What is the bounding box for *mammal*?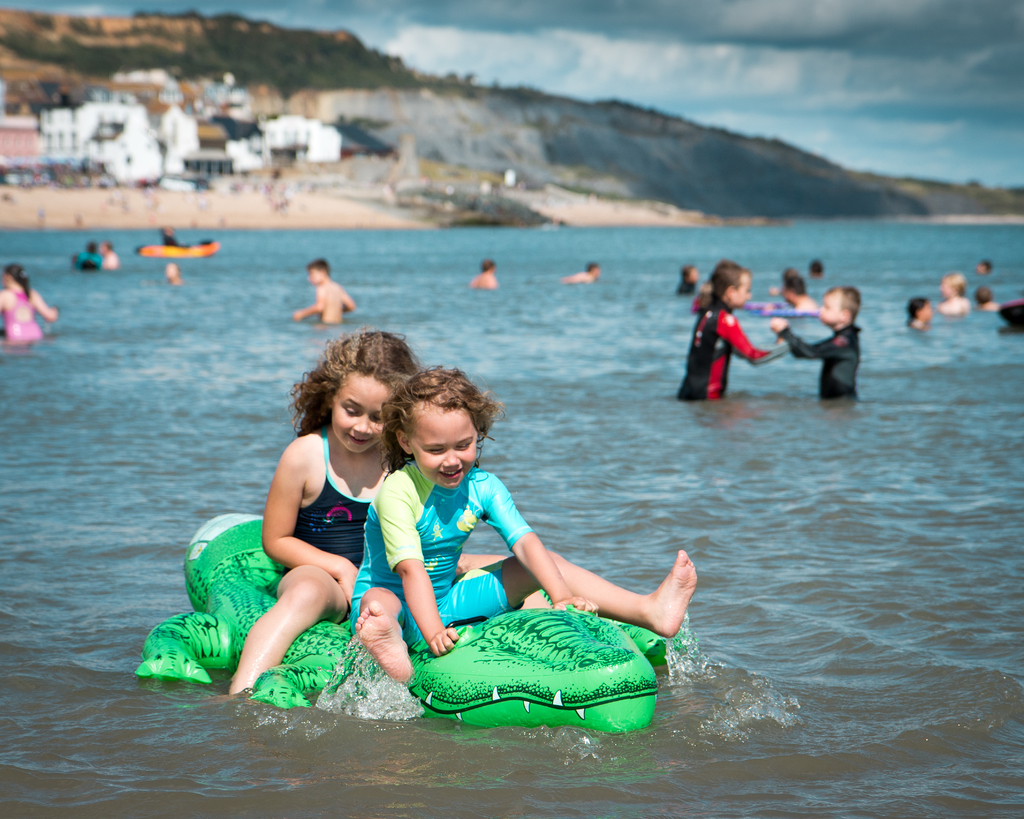
bbox(935, 271, 977, 315).
